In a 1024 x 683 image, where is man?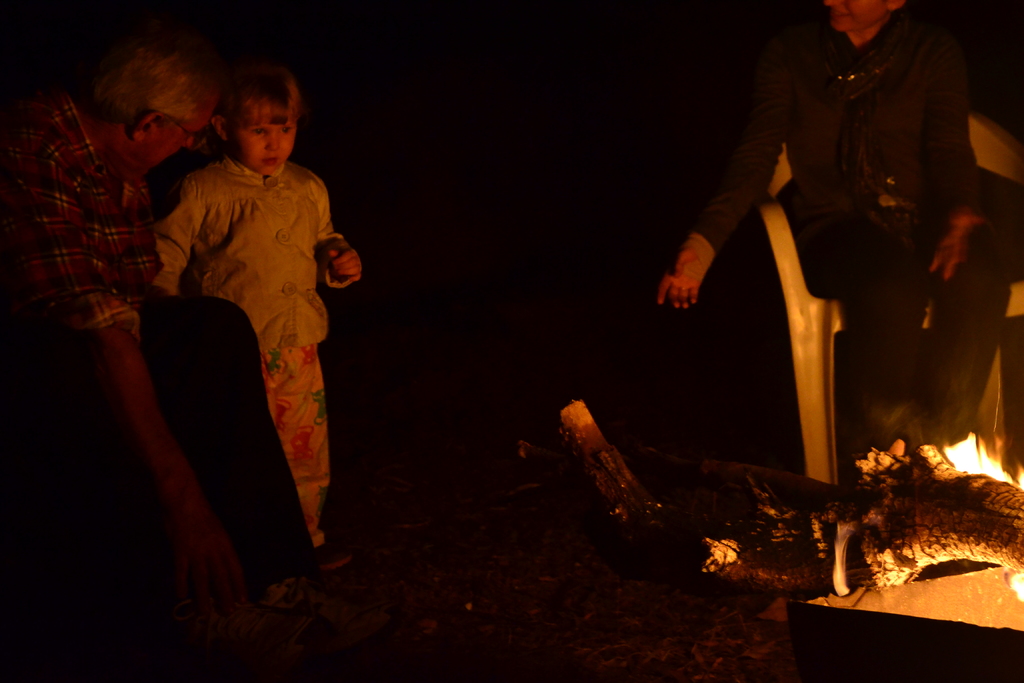
0, 38, 362, 651.
